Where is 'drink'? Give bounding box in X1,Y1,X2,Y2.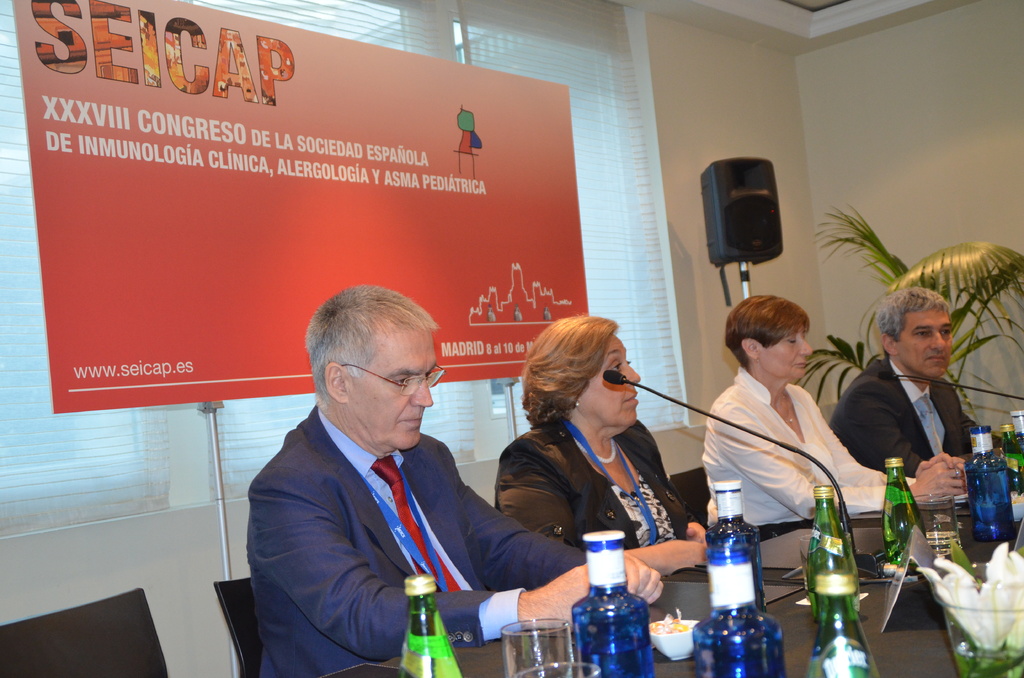
969,428,1014,537.
